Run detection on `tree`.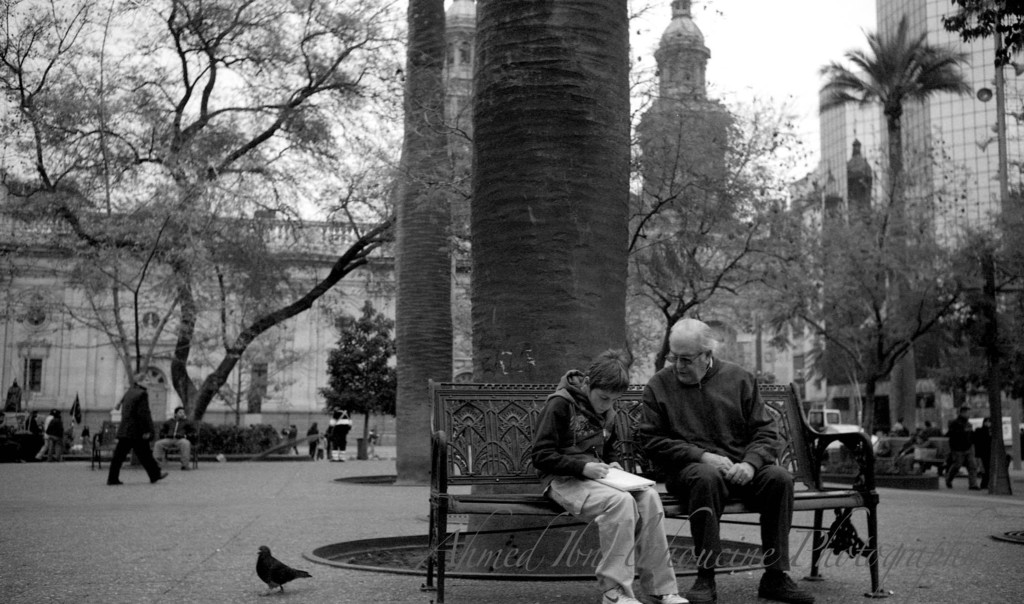
Result: Rect(0, 0, 399, 417).
